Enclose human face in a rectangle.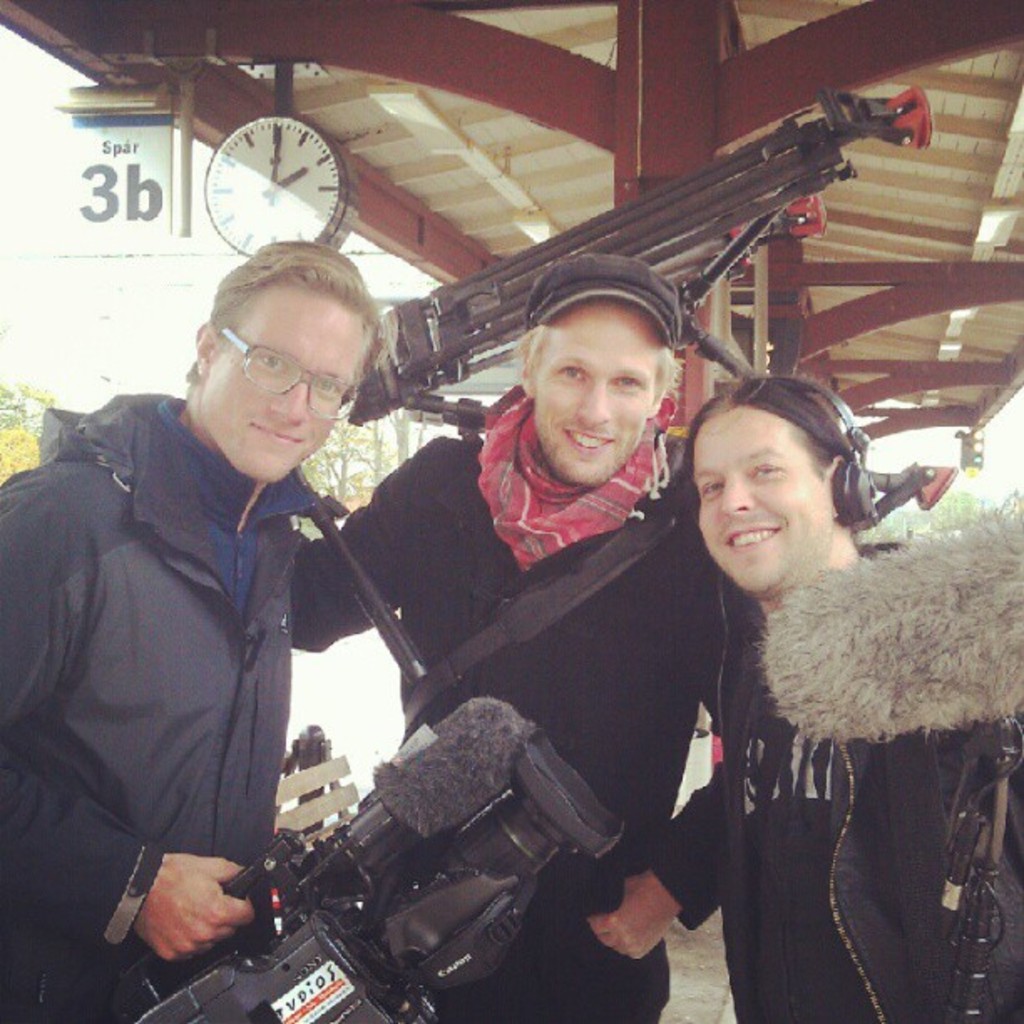
x1=196, y1=278, x2=373, y2=494.
